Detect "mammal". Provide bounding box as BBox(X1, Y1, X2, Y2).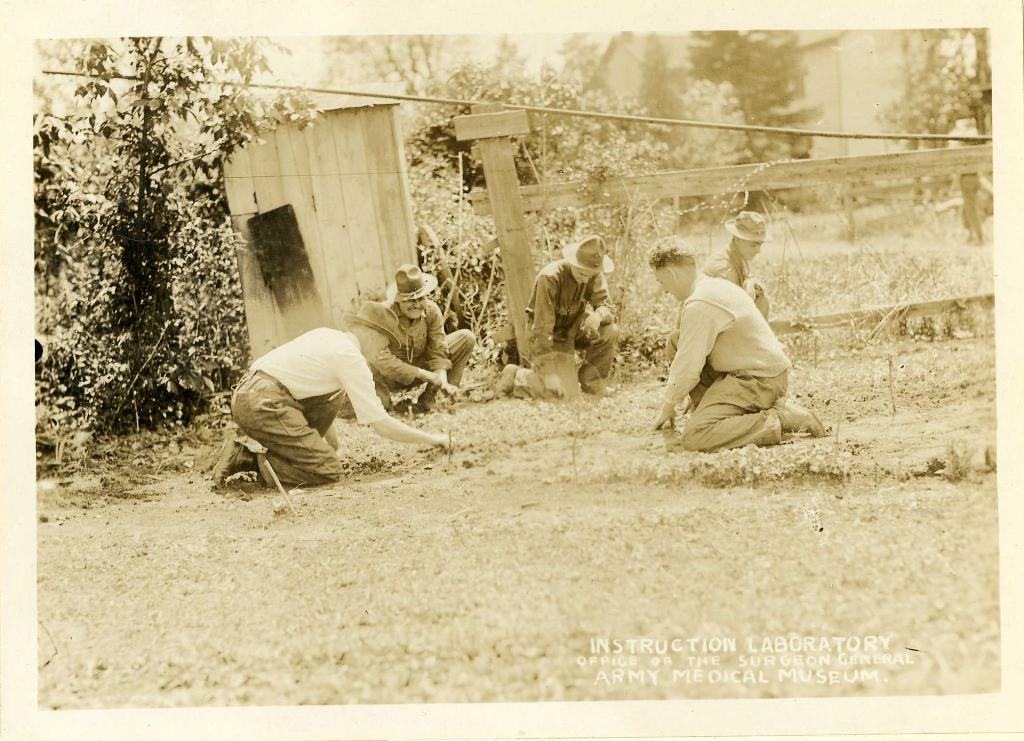
BBox(377, 263, 473, 418).
